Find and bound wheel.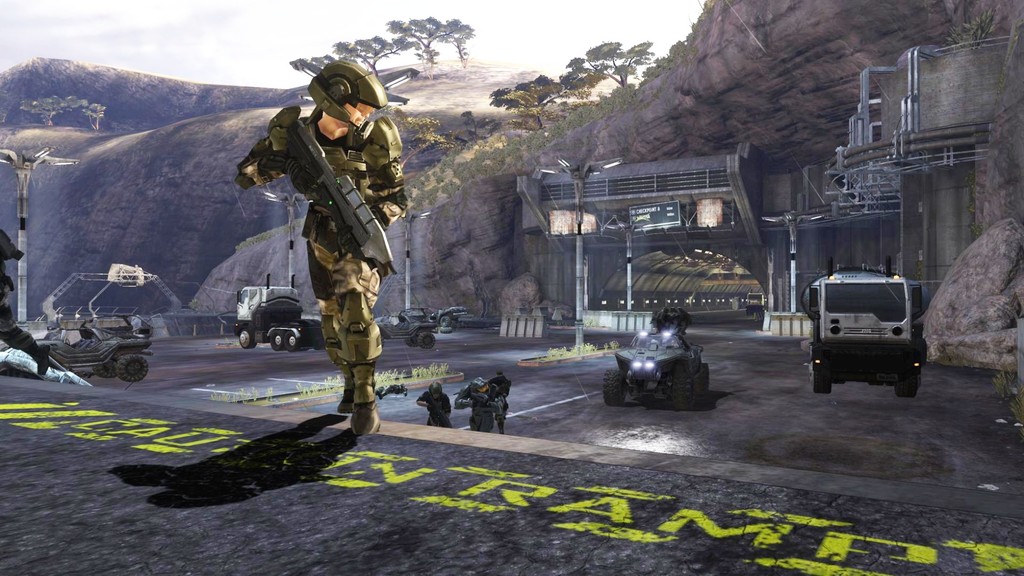
Bound: pyautogui.locateOnScreen(803, 355, 832, 394).
